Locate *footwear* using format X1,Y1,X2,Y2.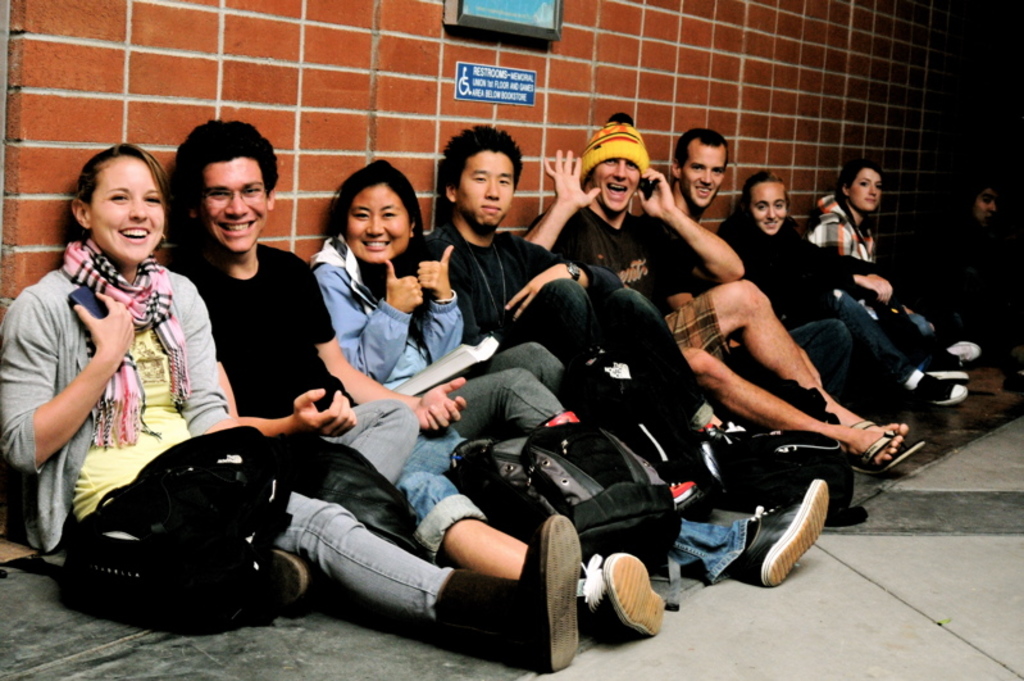
925,362,971,385.
